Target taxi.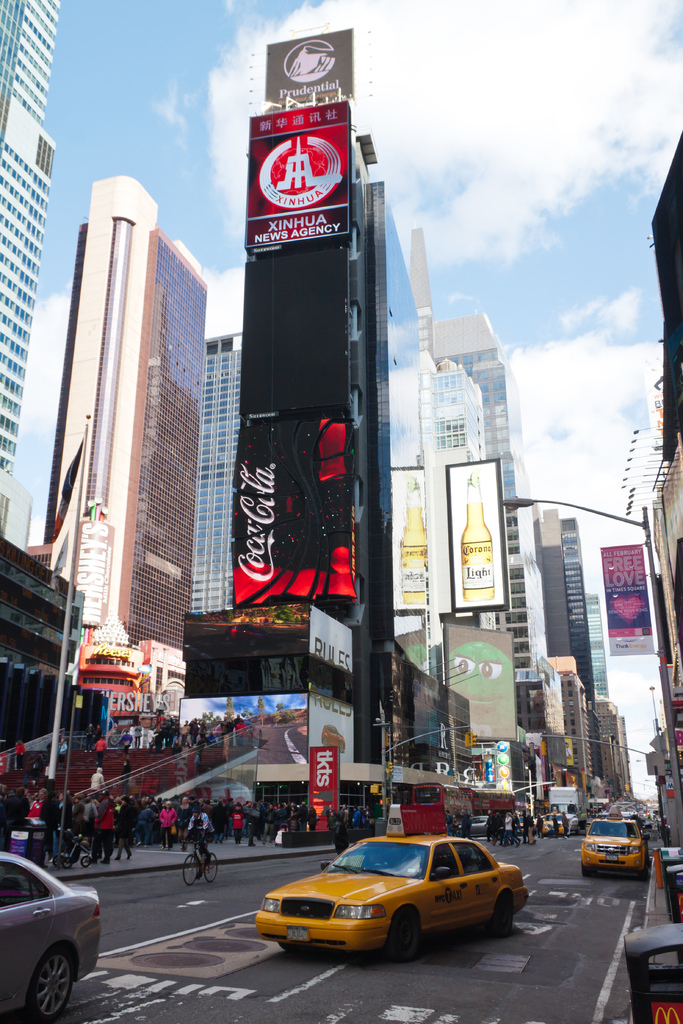
Target region: (left=246, top=828, right=536, bottom=961).
